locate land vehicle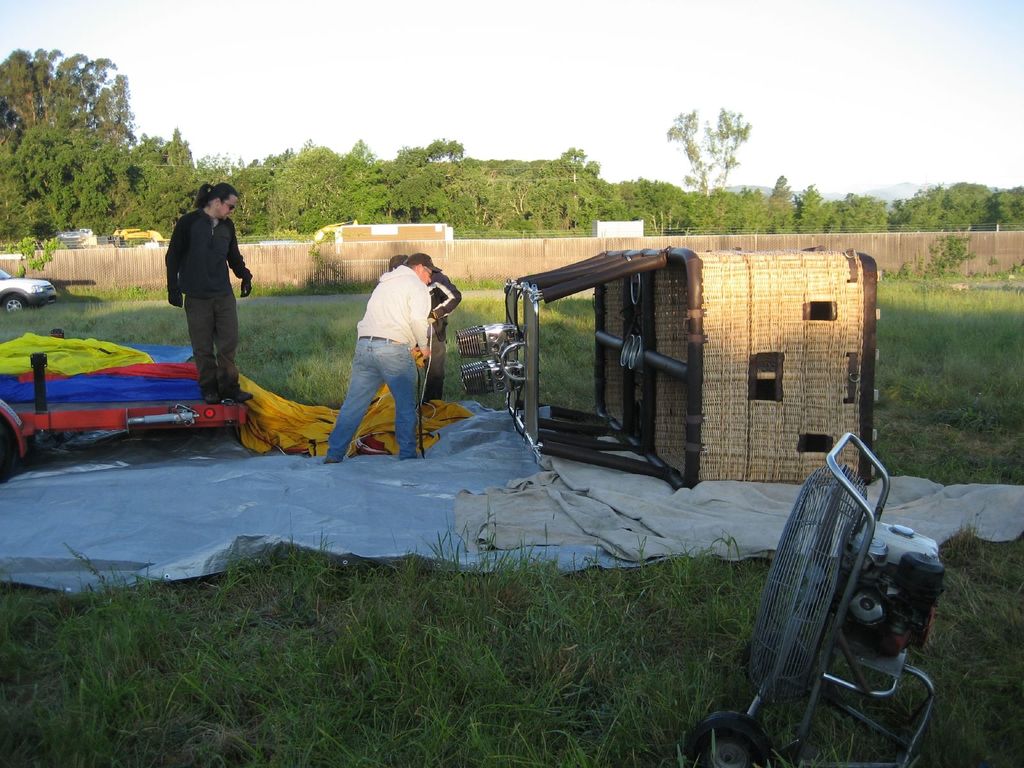
Rect(0, 269, 59, 319)
